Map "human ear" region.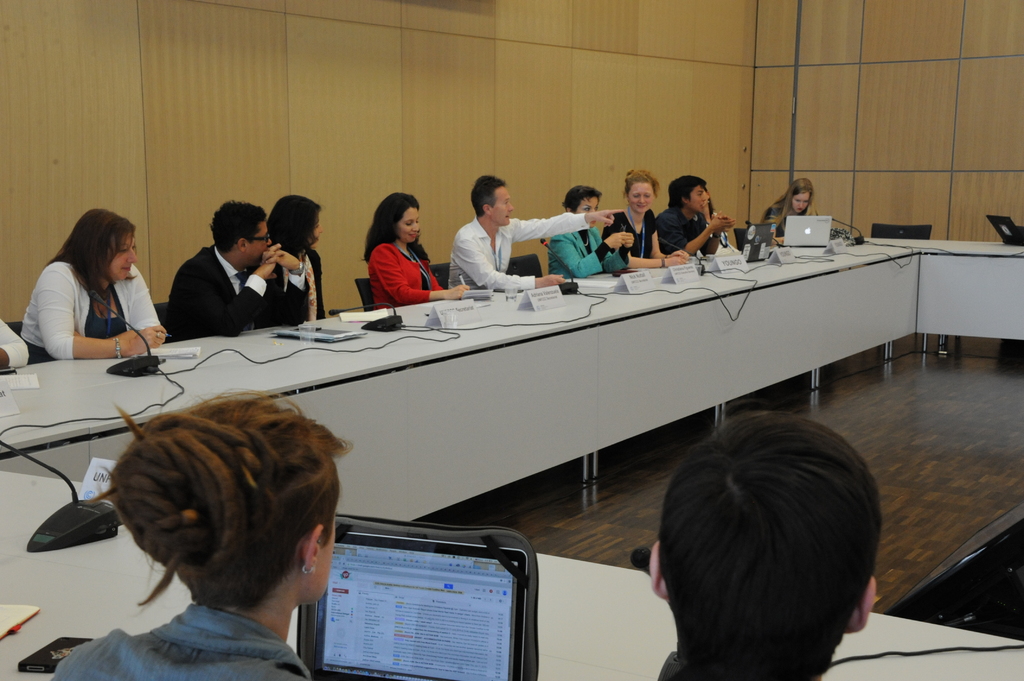
Mapped to rect(304, 524, 321, 572).
